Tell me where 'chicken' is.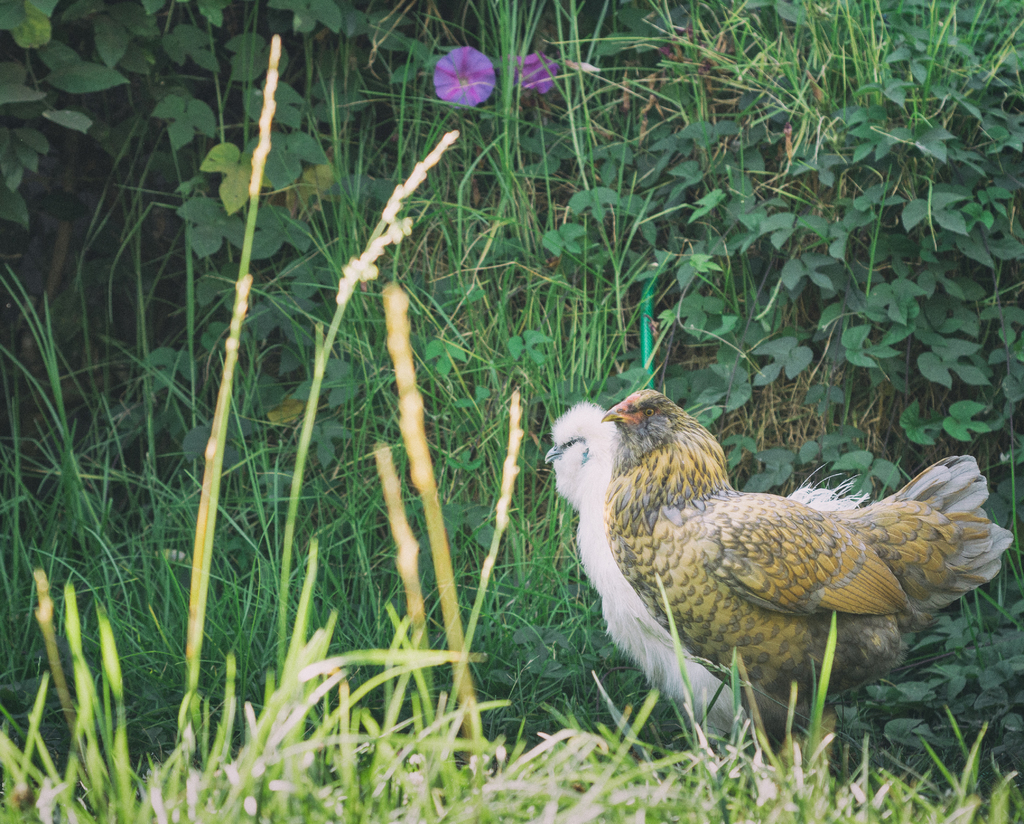
'chicken' is at locate(529, 391, 872, 745).
